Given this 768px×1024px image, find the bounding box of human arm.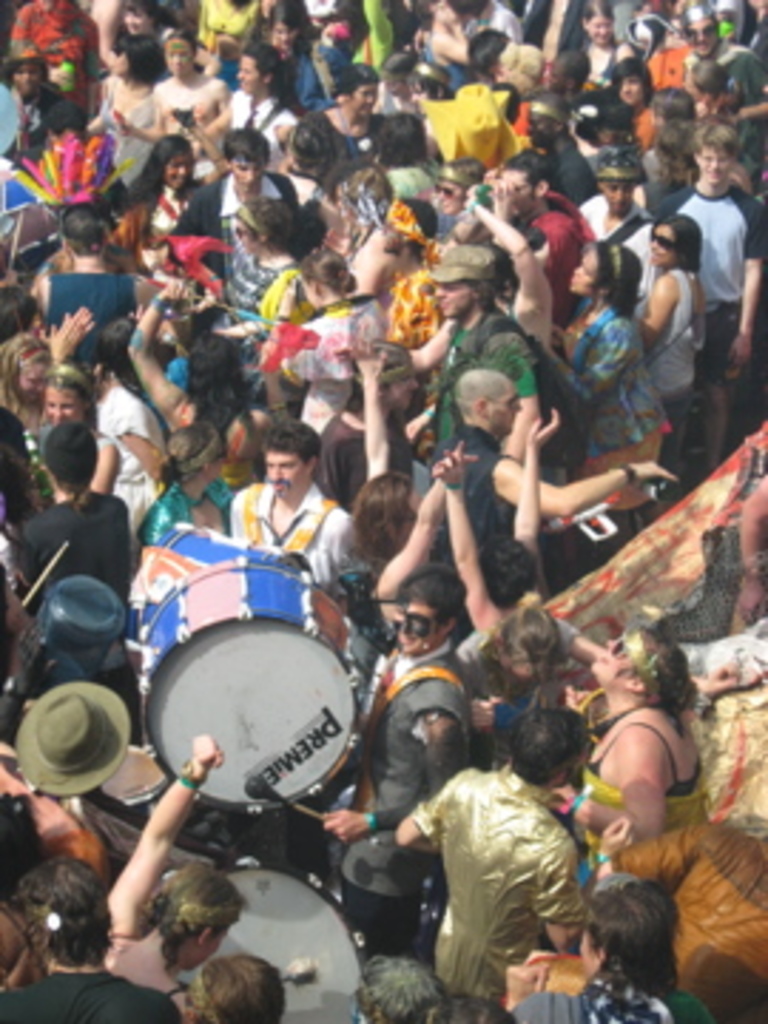
<box>398,313,452,373</box>.
